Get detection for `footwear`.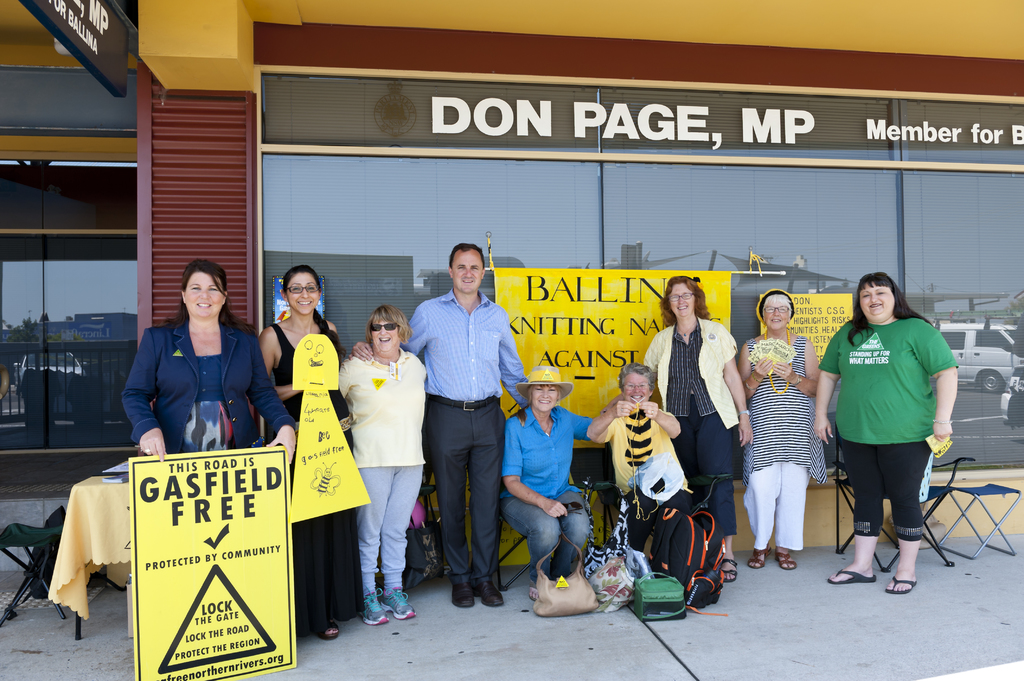
Detection: Rect(530, 582, 538, 600).
